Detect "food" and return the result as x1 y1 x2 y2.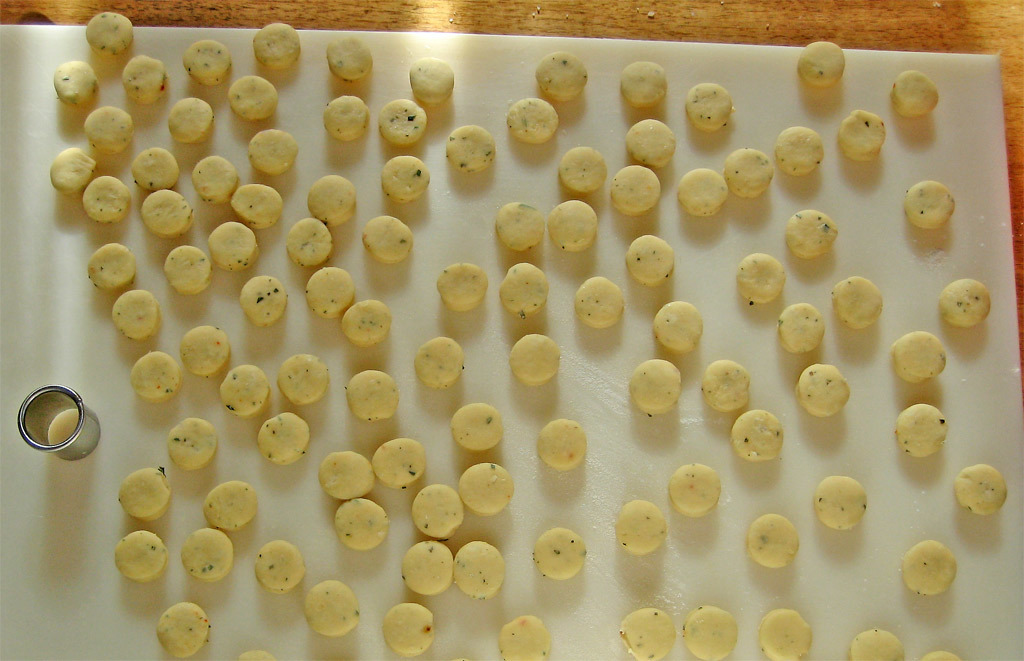
107 528 174 584.
